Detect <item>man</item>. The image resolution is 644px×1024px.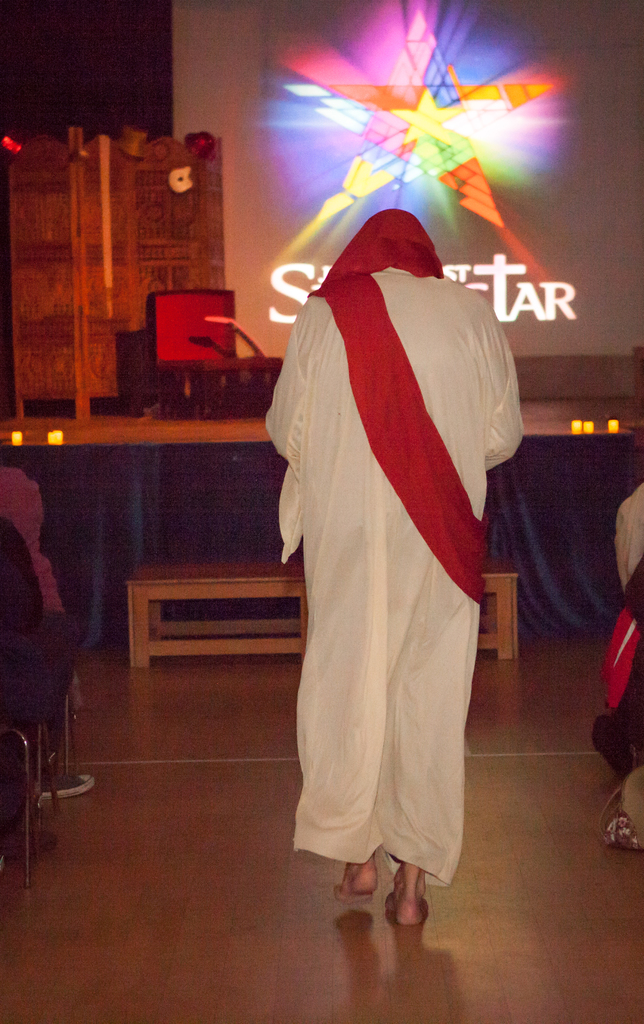
243, 150, 544, 941.
